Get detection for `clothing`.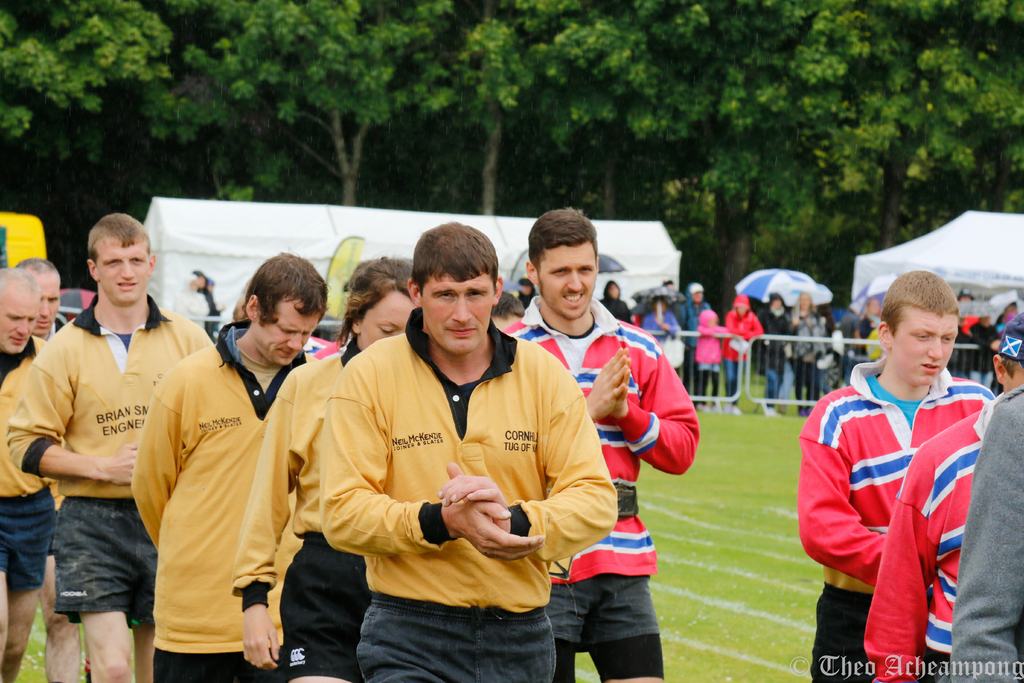
Detection: (719, 302, 766, 390).
